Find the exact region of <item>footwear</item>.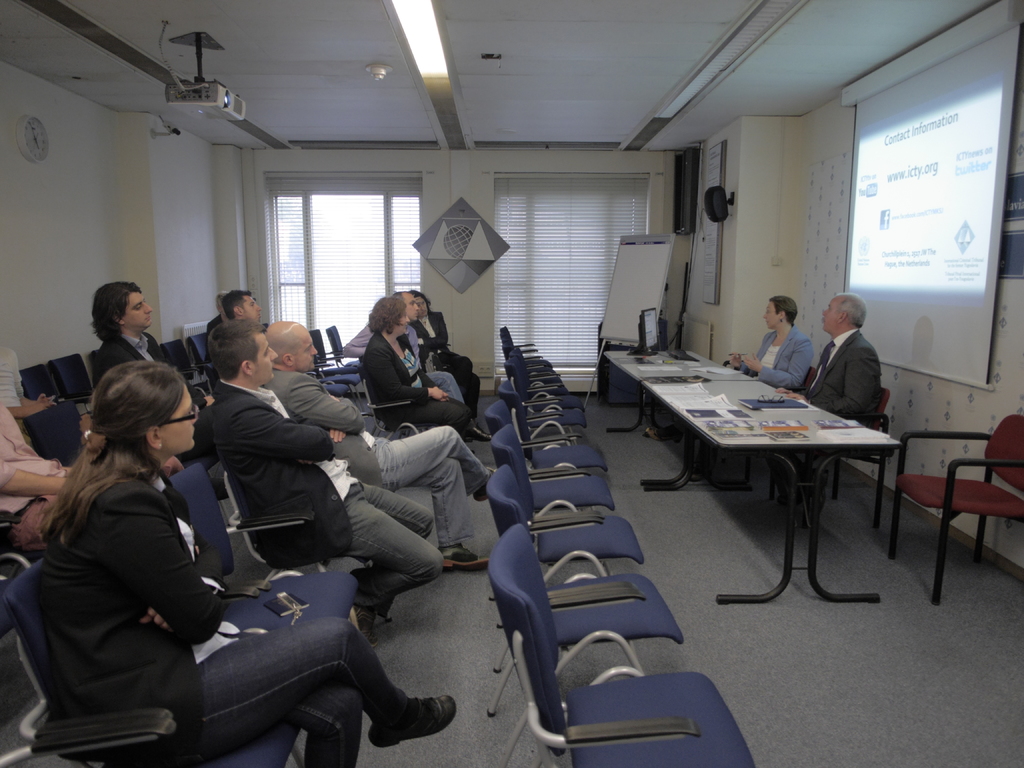
Exact region: select_region(815, 468, 827, 513).
